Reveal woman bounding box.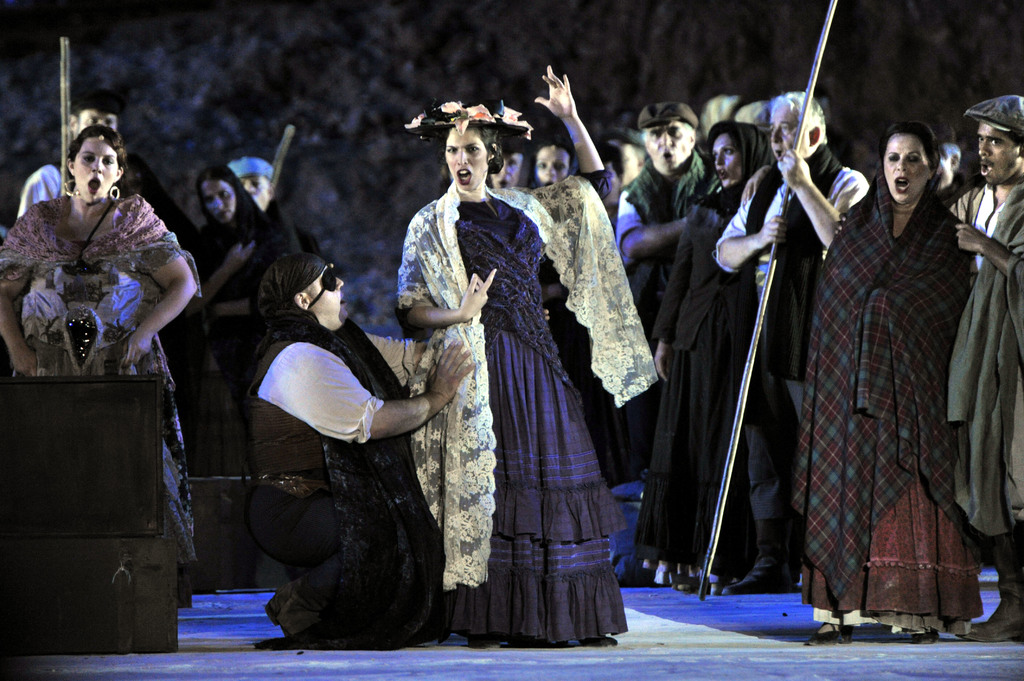
Revealed: 190:167:283:429.
